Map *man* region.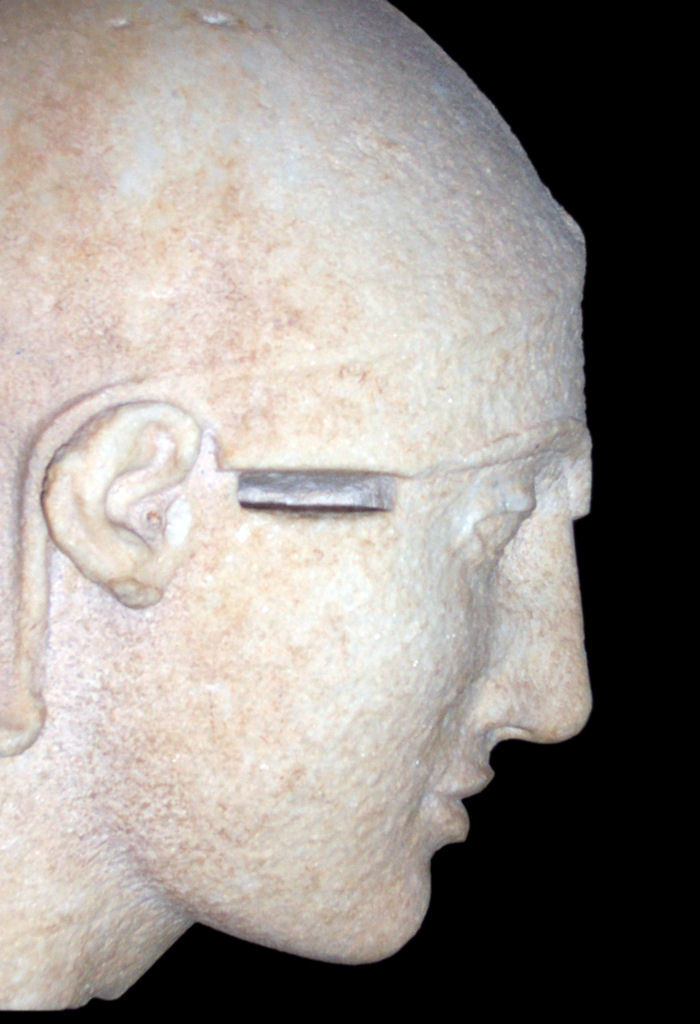
Mapped to [left=0, top=0, right=595, bottom=1006].
